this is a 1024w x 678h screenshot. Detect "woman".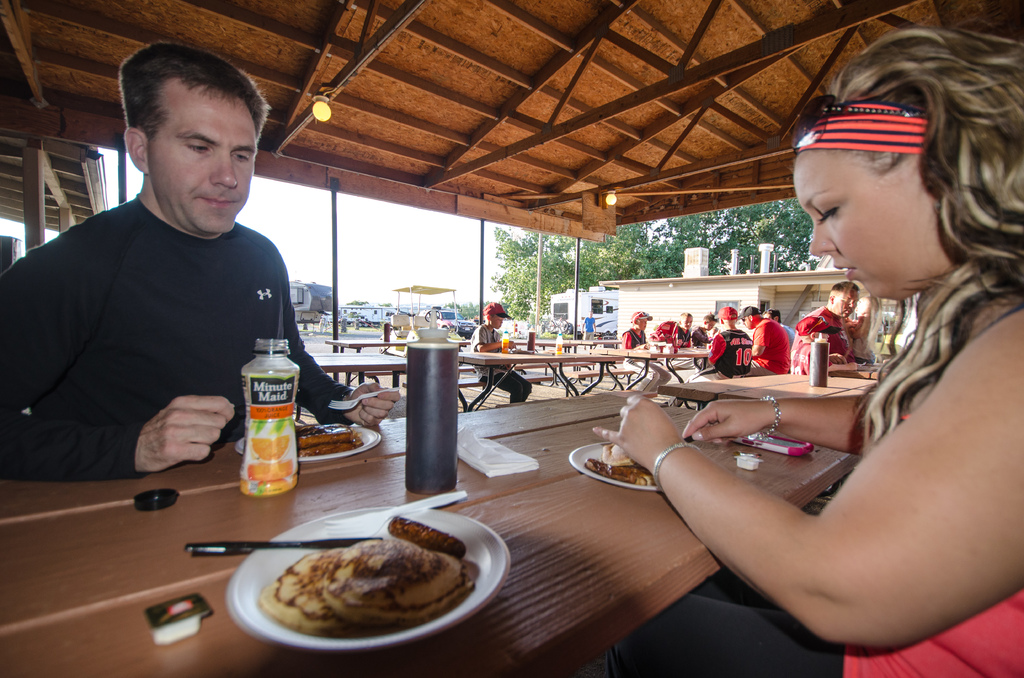
bbox(598, 24, 1023, 677).
